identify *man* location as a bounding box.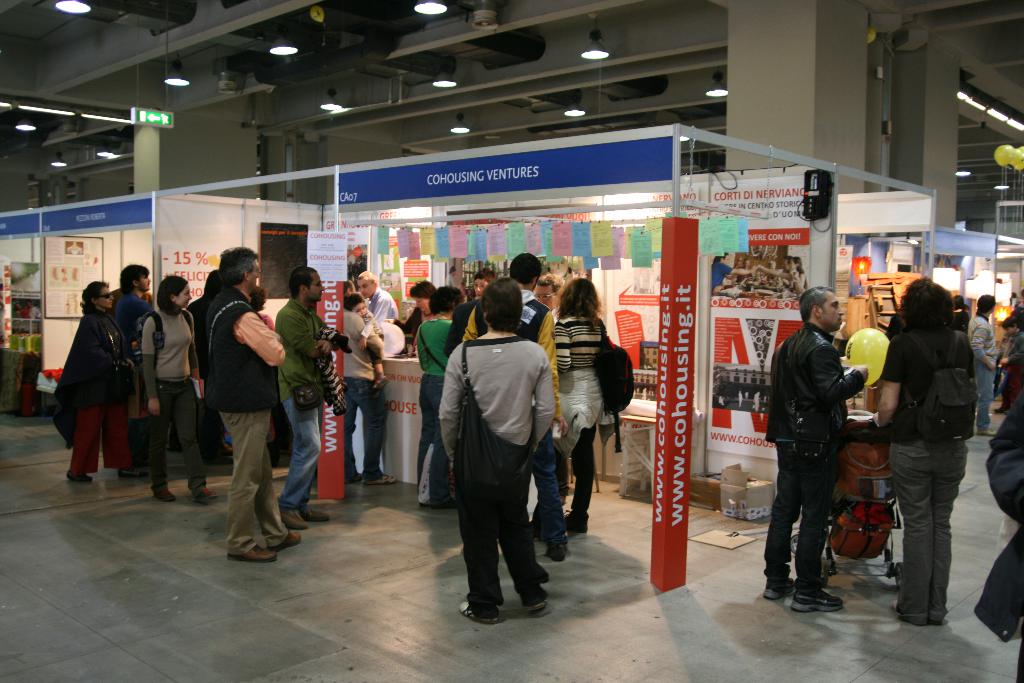
box=[270, 268, 362, 513].
